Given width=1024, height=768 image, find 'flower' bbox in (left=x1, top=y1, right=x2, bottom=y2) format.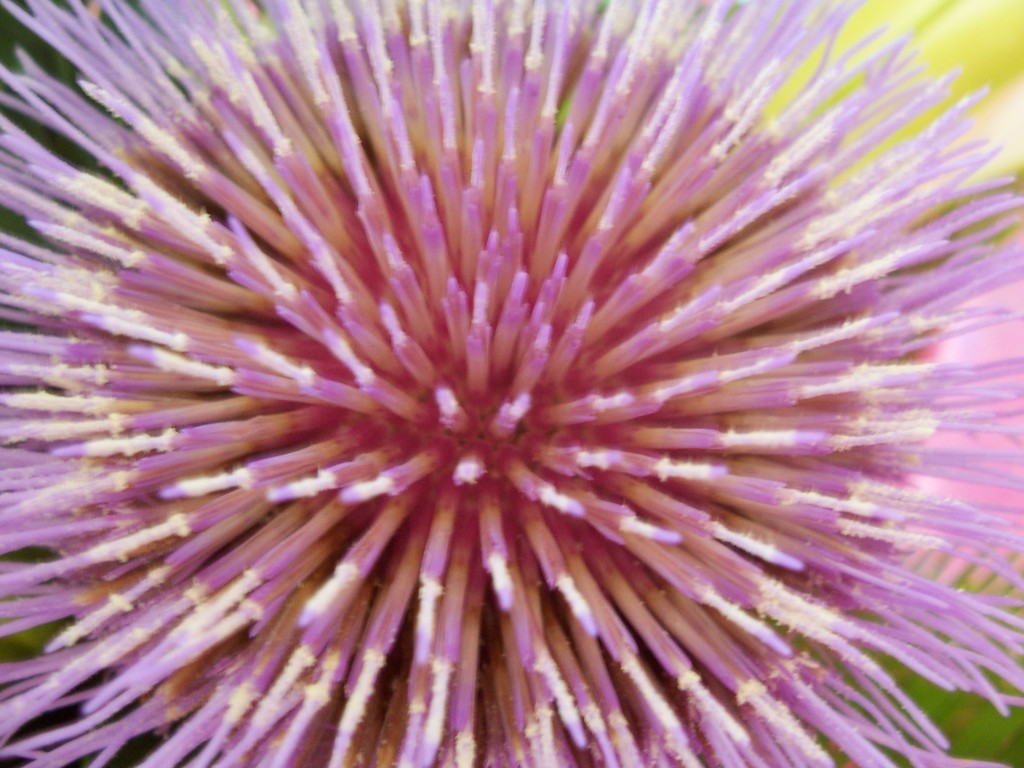
(left=18, top=35, right=1023, bottom=766).
